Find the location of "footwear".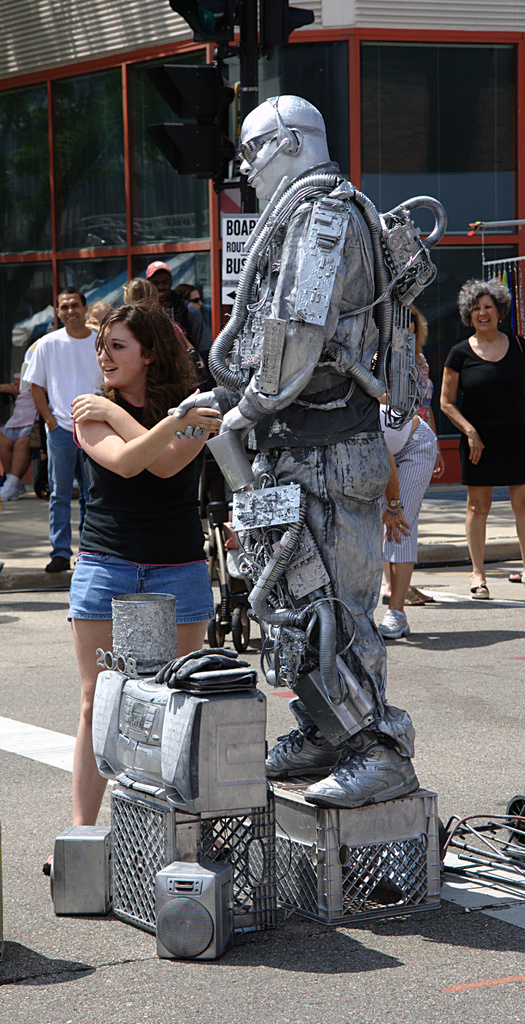
Location: 464:586:497:599.
